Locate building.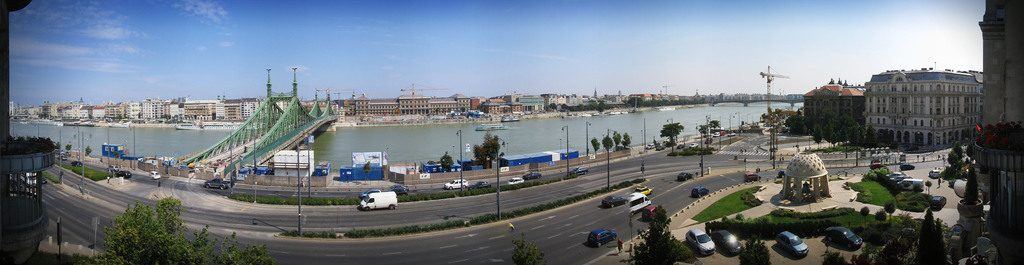
Bounding box: crop(392, 164, 421, 174).
